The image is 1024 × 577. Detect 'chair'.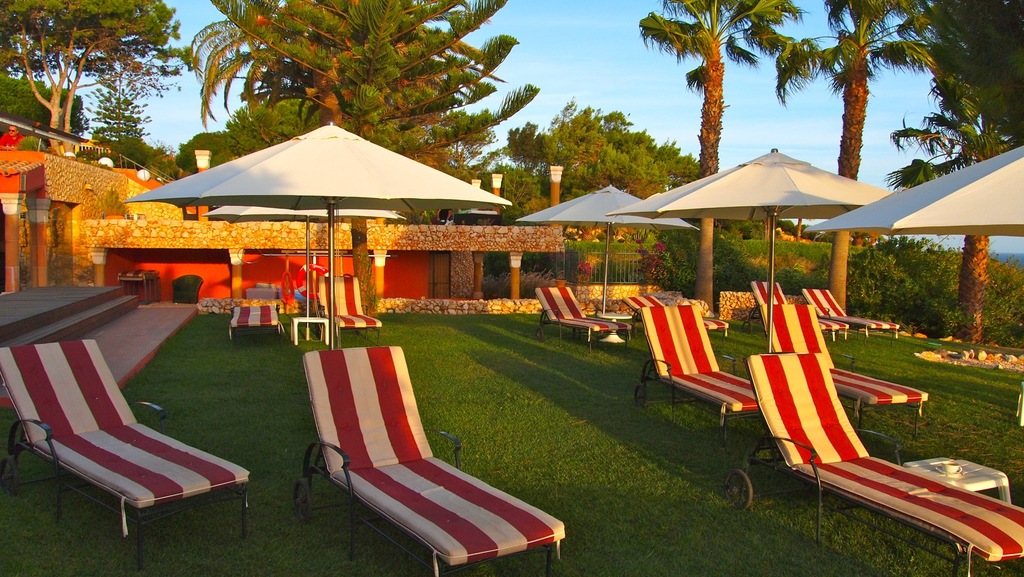
Detection: (x1=541, y1=283, x2=622, y2=352).
